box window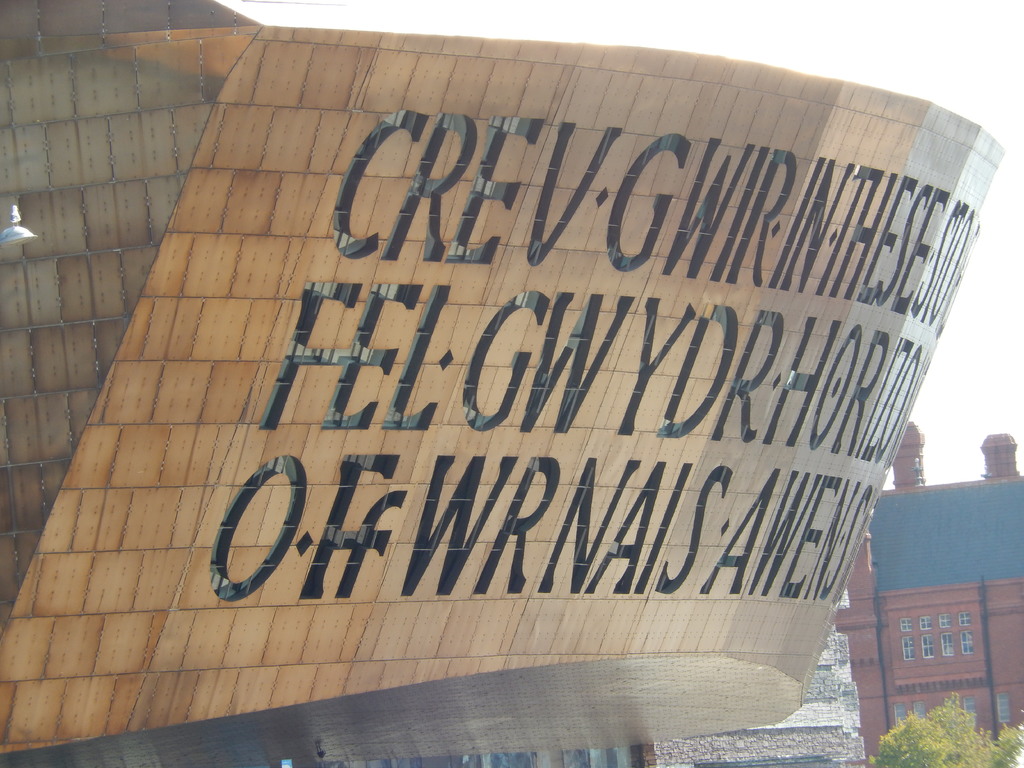
<box>939,633,955,655</box>
